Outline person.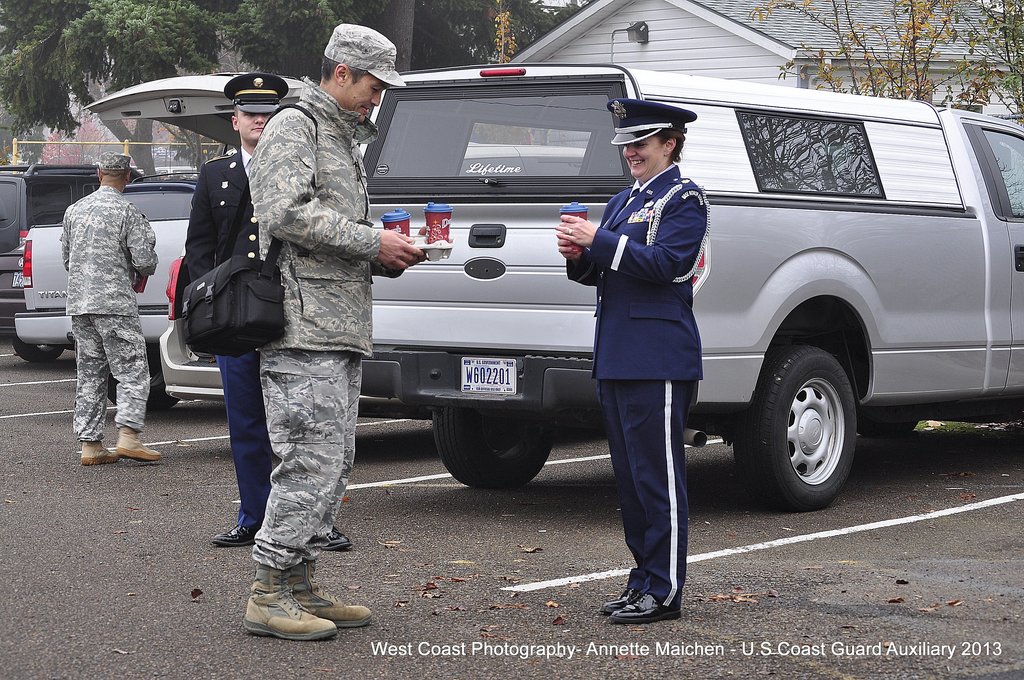
Outline: 241:24:426:639.
